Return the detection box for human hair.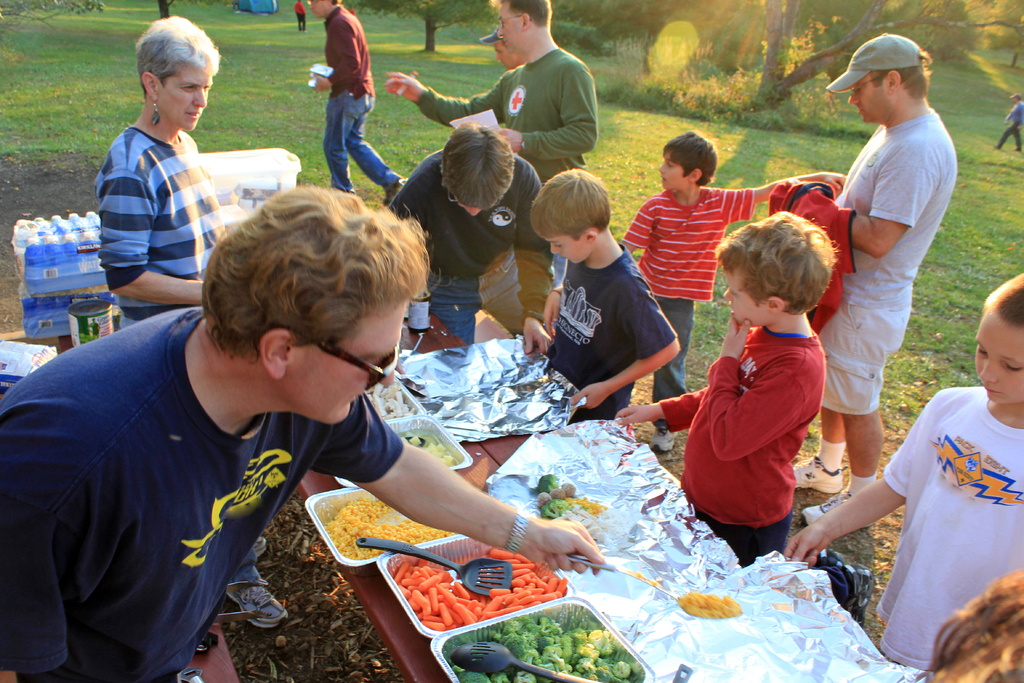
locate(724, 207, 842, 329).
